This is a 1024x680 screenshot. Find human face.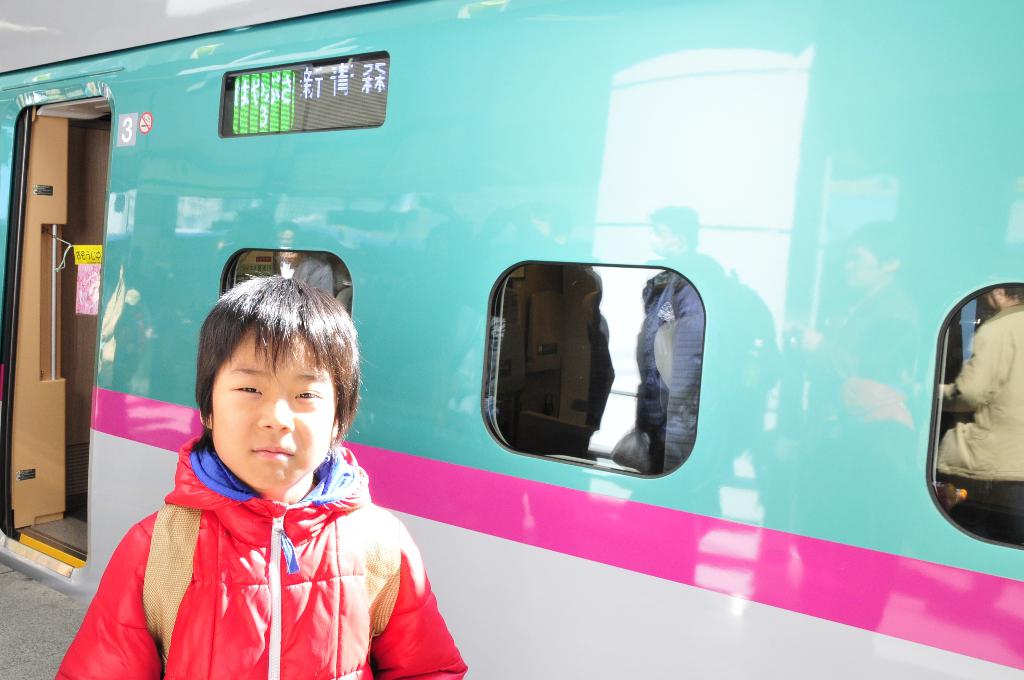
Bounding box: {"left": 211, "top": 321, "right": 338, "bottom": 494}.
